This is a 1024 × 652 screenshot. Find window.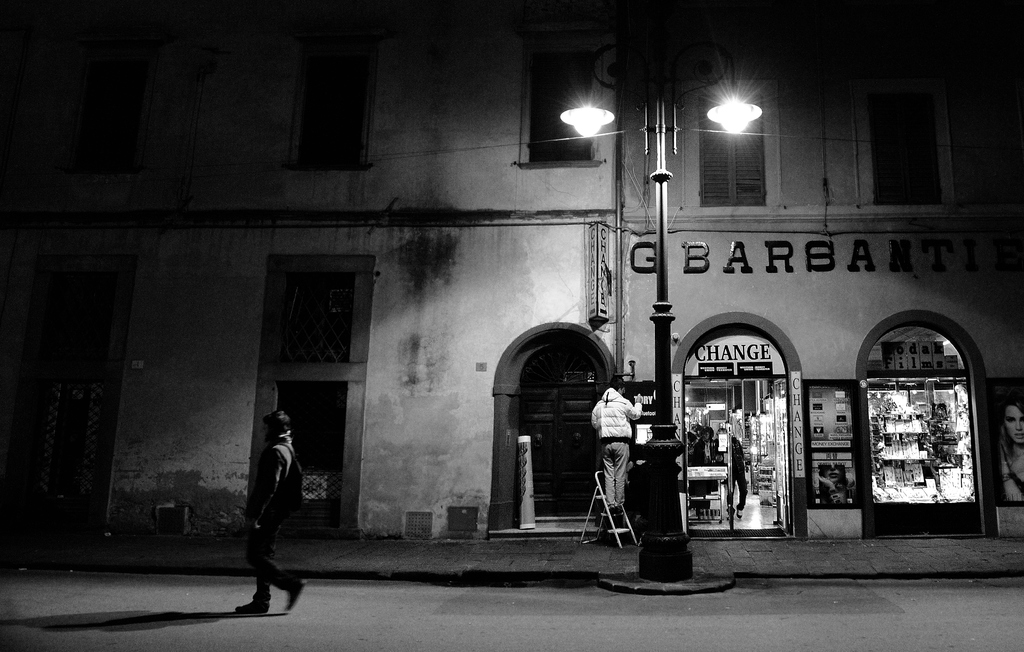
Bounding box: x1=518 y1=32 x2=605 y2=166.
